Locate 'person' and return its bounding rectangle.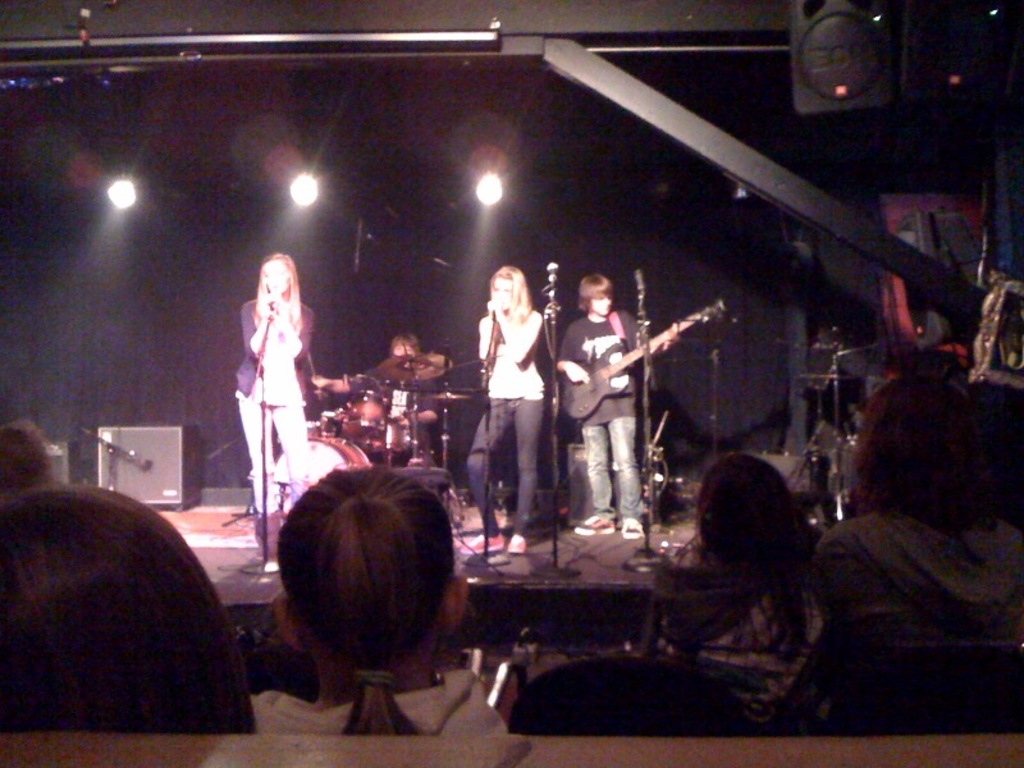
detection(556, 268, 686, 540).
